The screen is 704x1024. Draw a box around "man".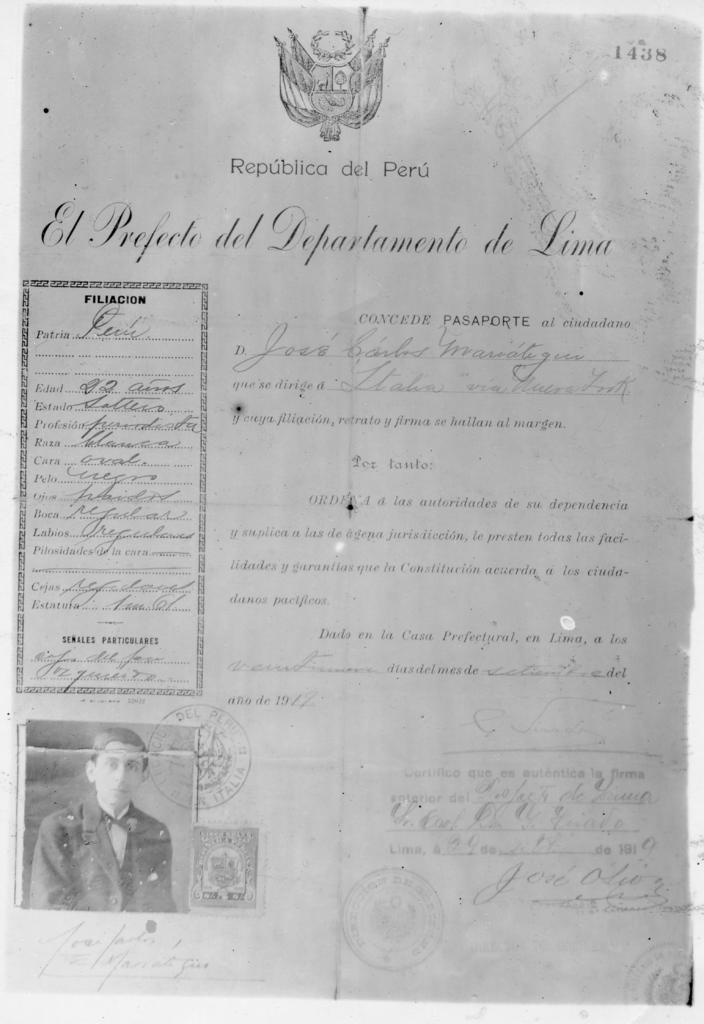
detection(23, 724, 179, 913).
